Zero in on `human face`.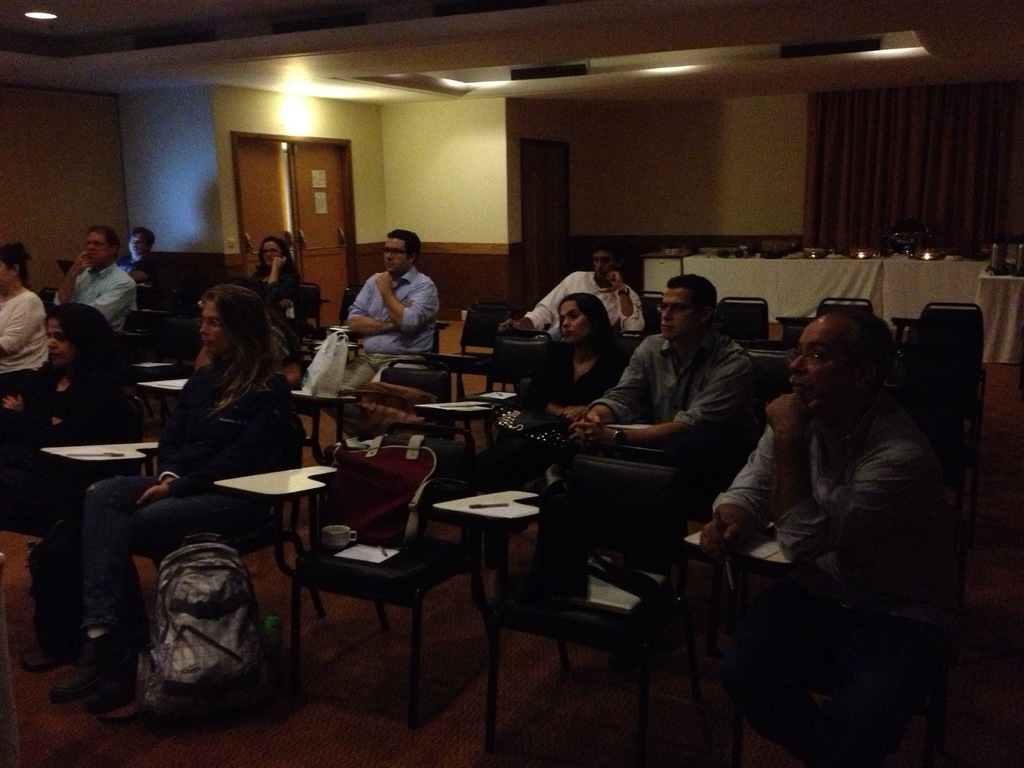
Zeroed in: box(561, 295, 595, 349).
